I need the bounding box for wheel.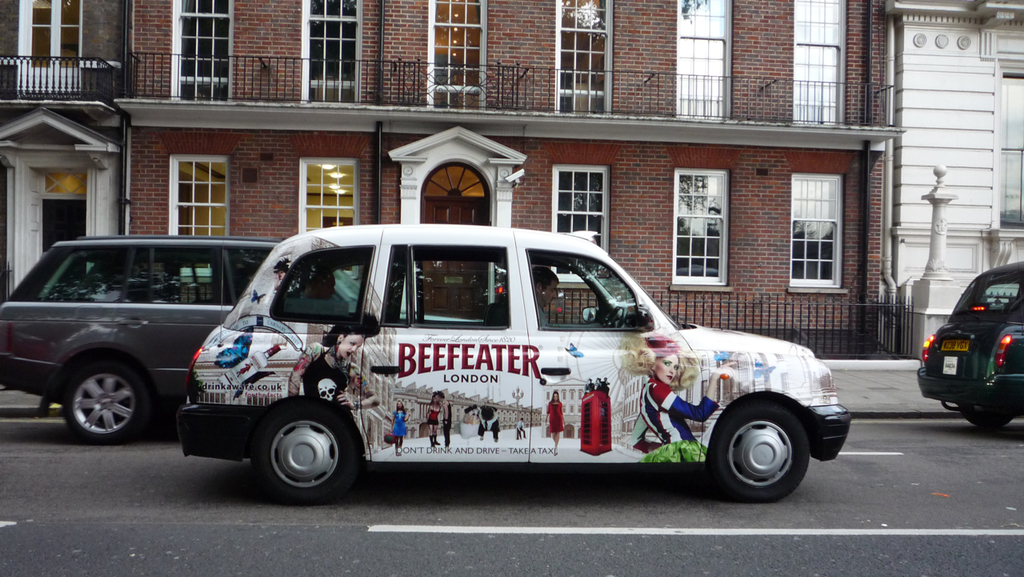
Here it is: 603:307:624:331.
